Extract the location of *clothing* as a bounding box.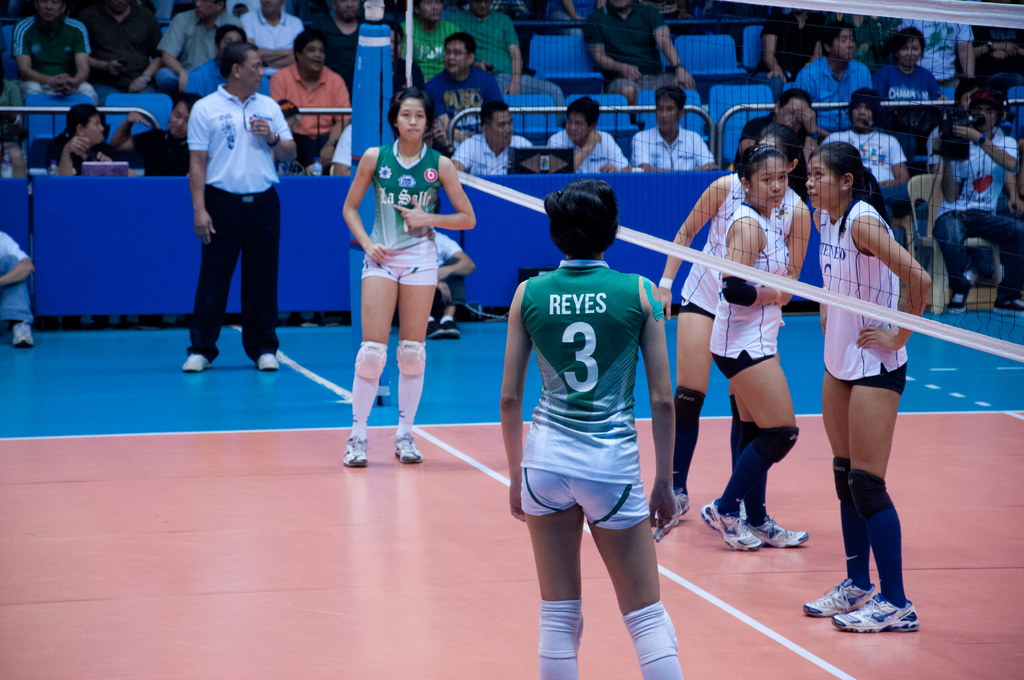
[182, 75, 294, 364].
